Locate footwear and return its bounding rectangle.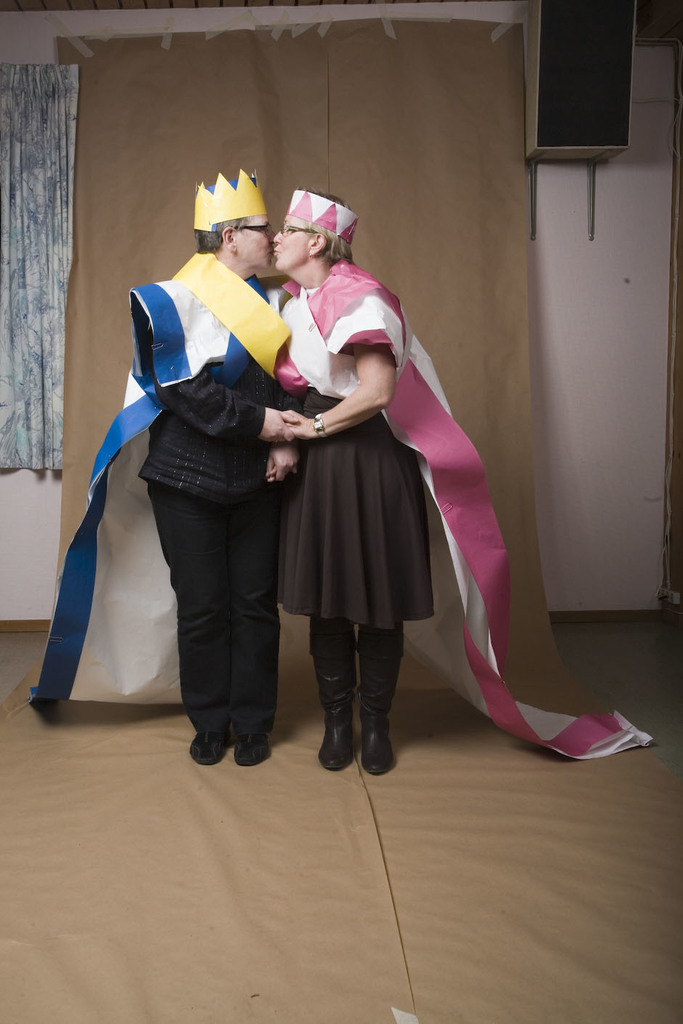
(left=346, top=623, right=392, bottom=771).
